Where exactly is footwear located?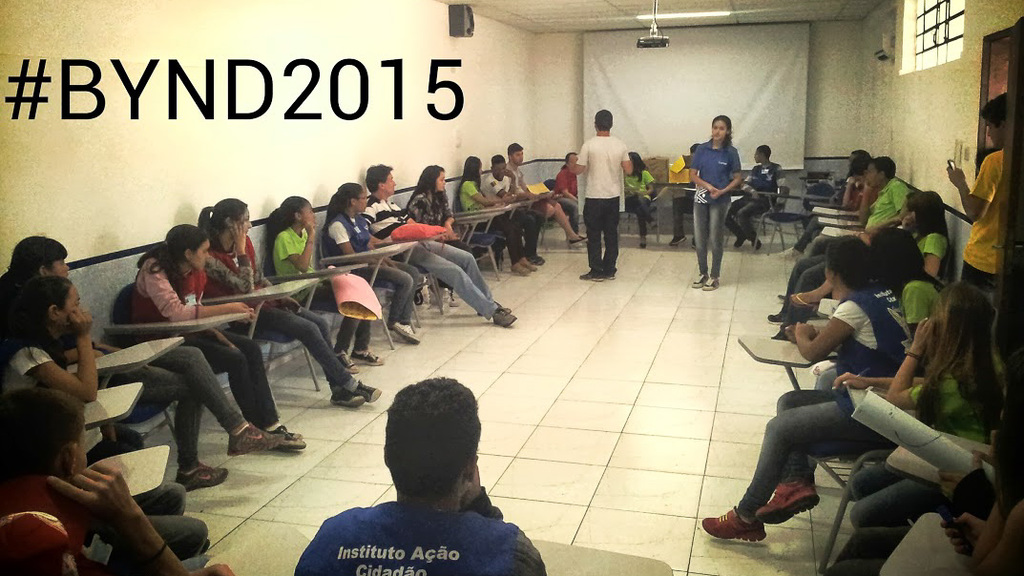
Its bounding box is <box>570,235,590,244</box>.
